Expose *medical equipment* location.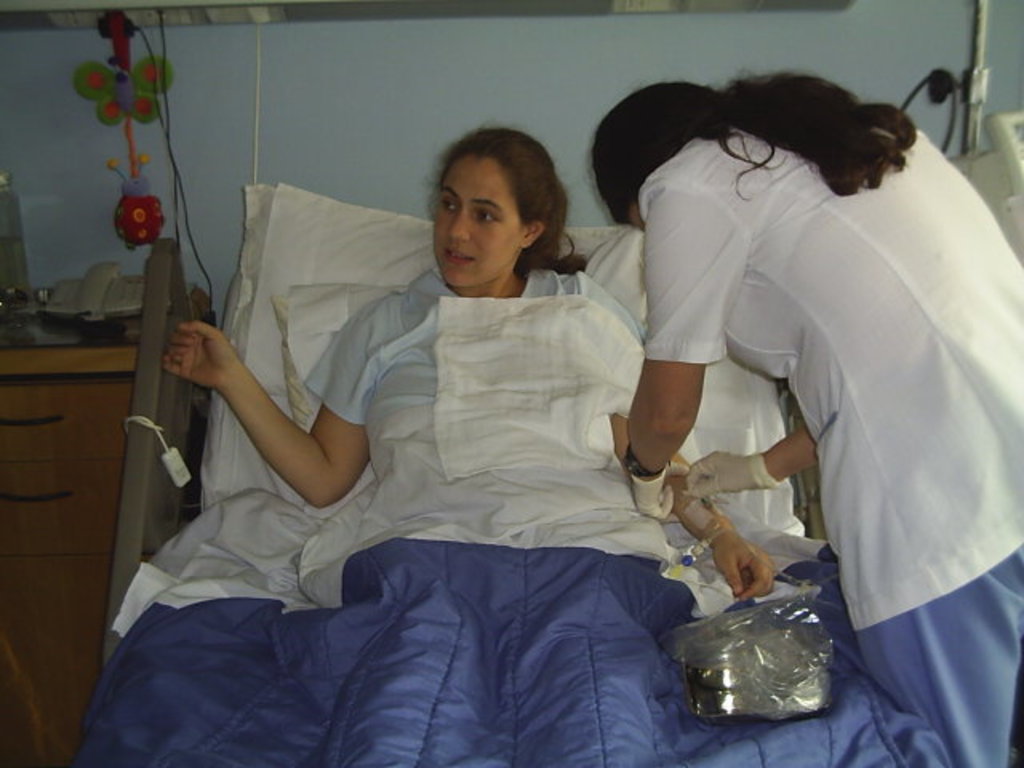
Exposed at [98, 0, 1022, 664].
